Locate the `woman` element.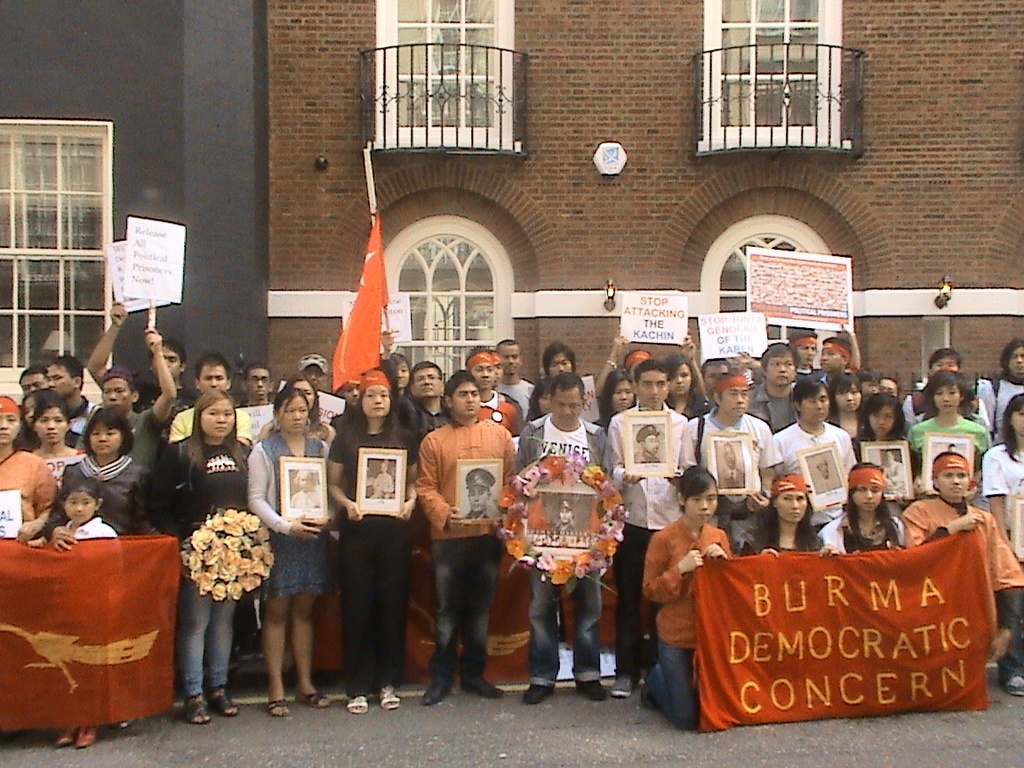
Element bbox: l=822, t=377, r=865, b=462.
